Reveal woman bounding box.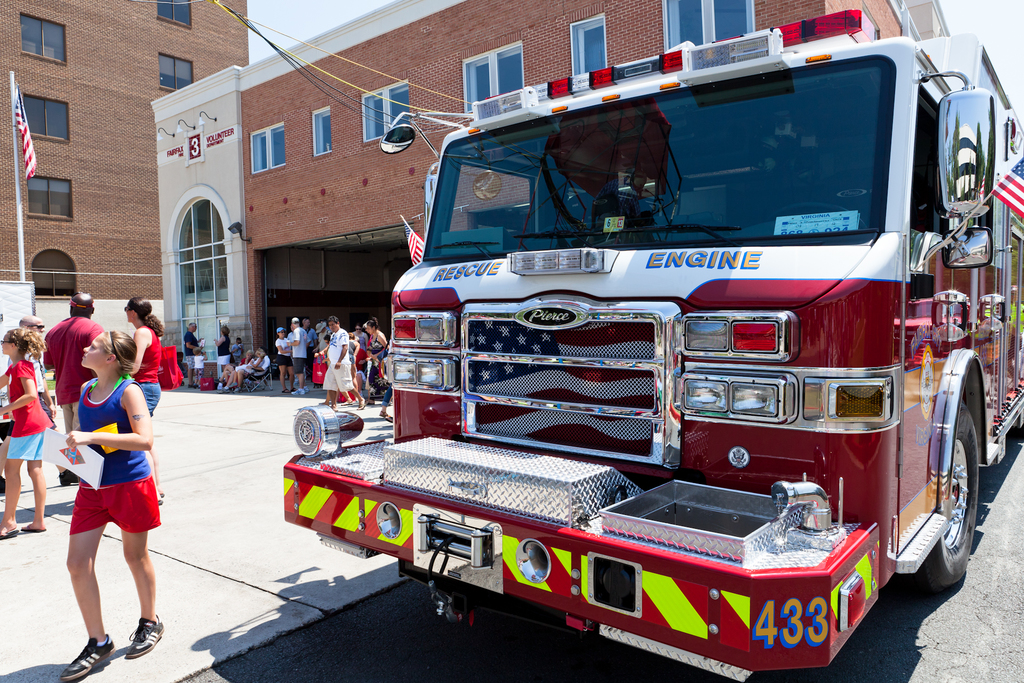
Revealed: l=353, t=323, r=368, b=366.
